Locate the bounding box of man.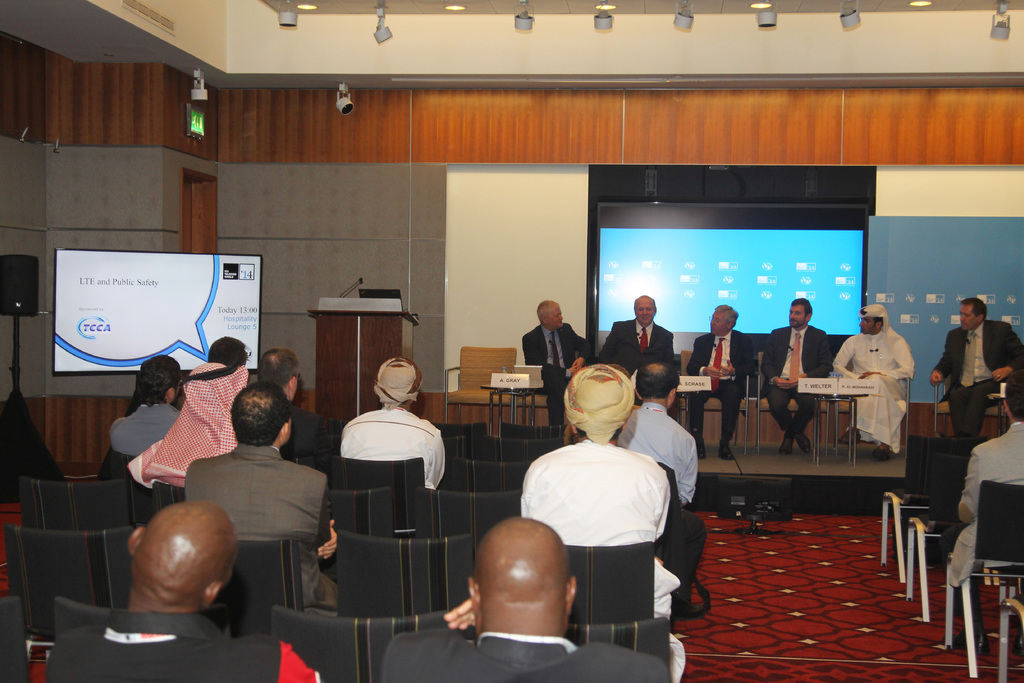
Bounding box: BBox(42, 498, 320, 682).
